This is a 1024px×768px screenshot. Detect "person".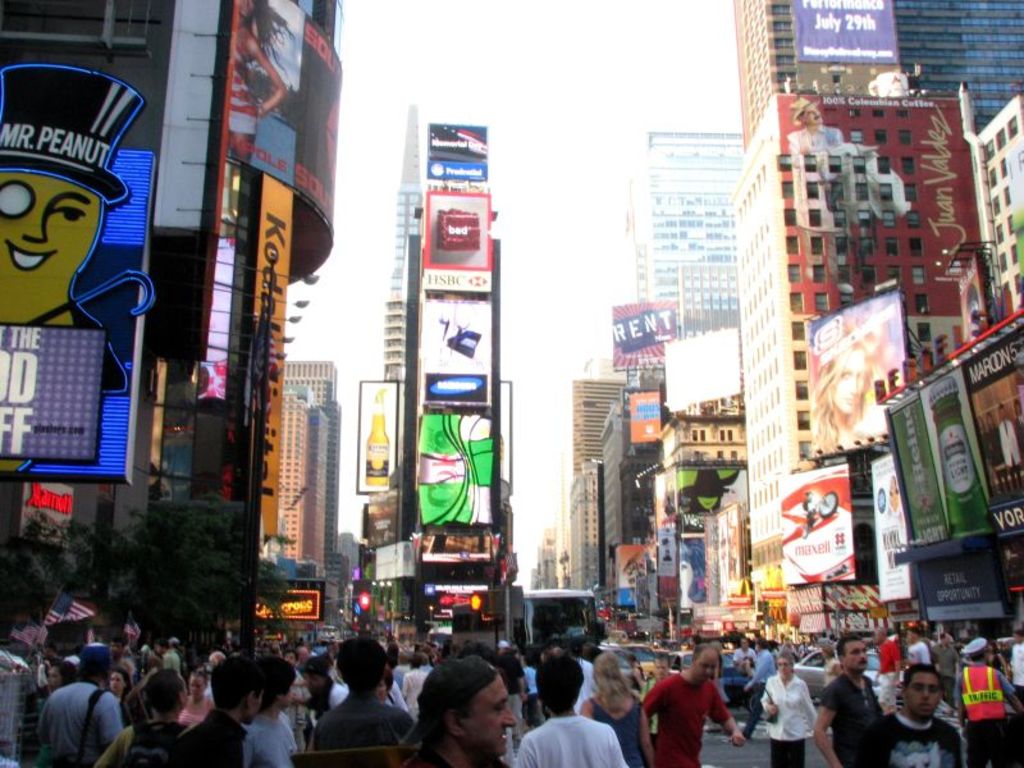
758, 649, 813, 767.
